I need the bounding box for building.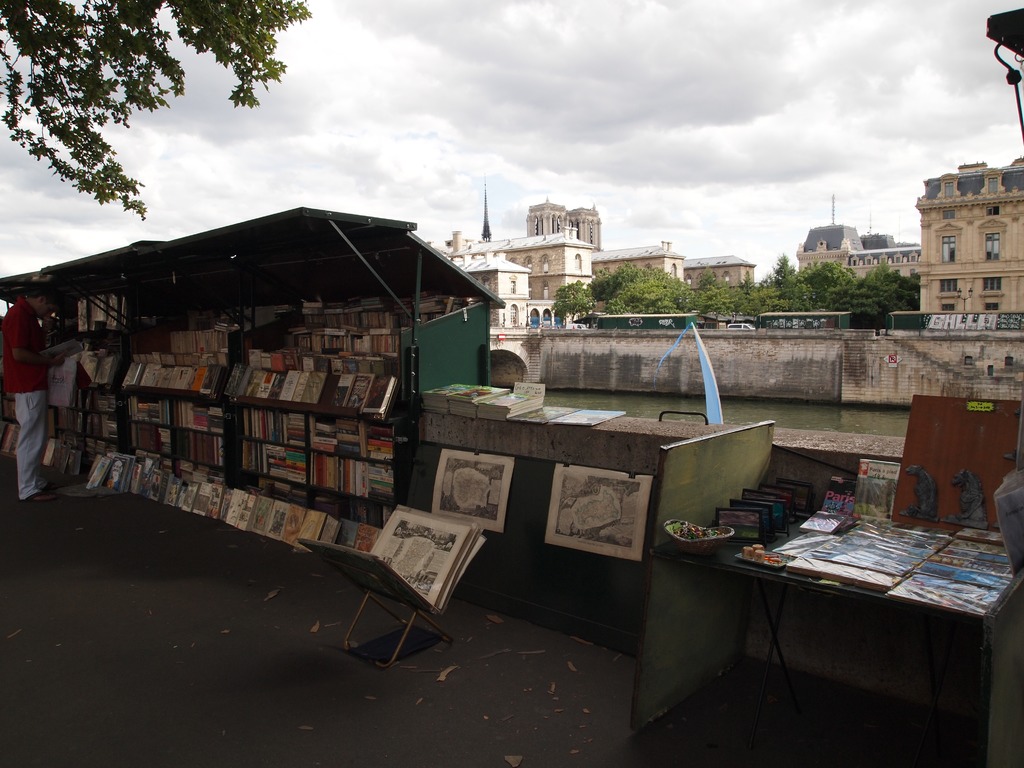
Here it is: box(444, 224, 596, 298).
